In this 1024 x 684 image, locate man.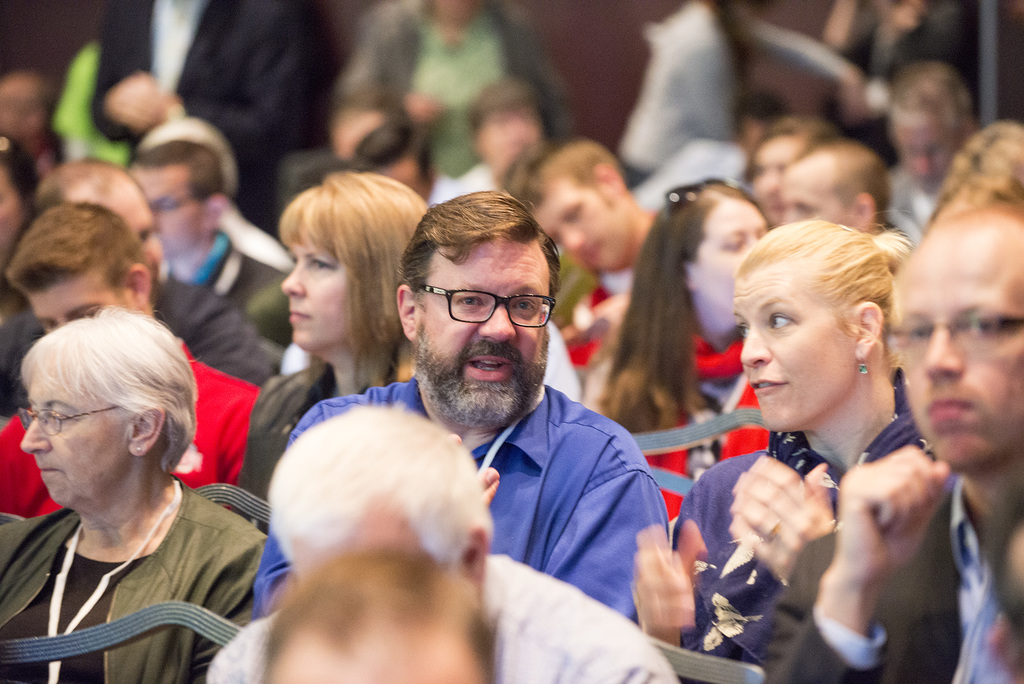
Bounding box: 262 540 496 683.
